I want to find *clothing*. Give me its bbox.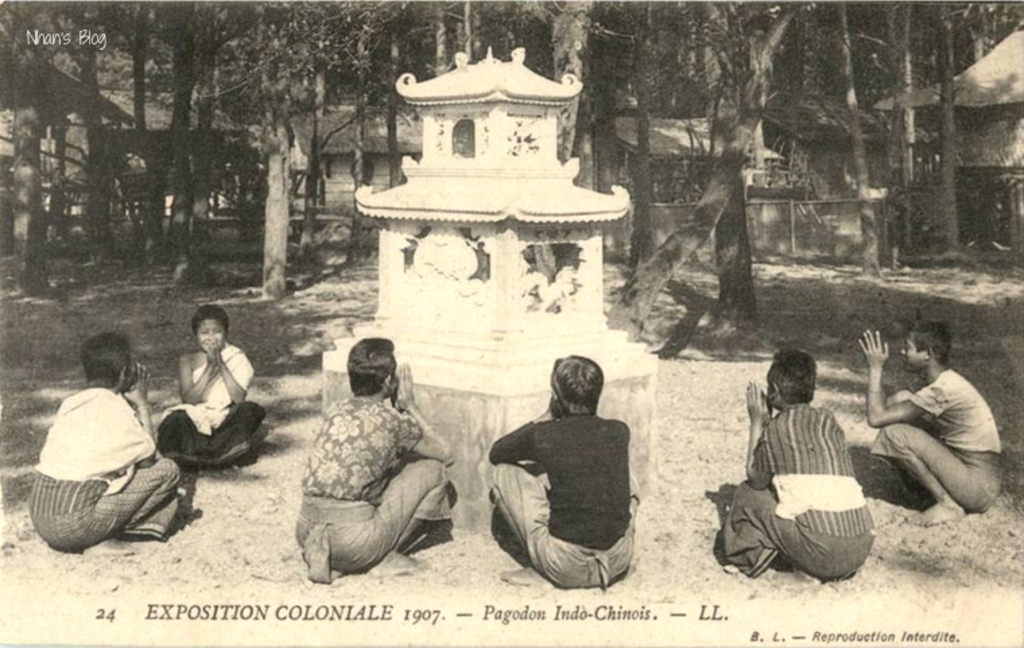
(873,370,1009,511).
